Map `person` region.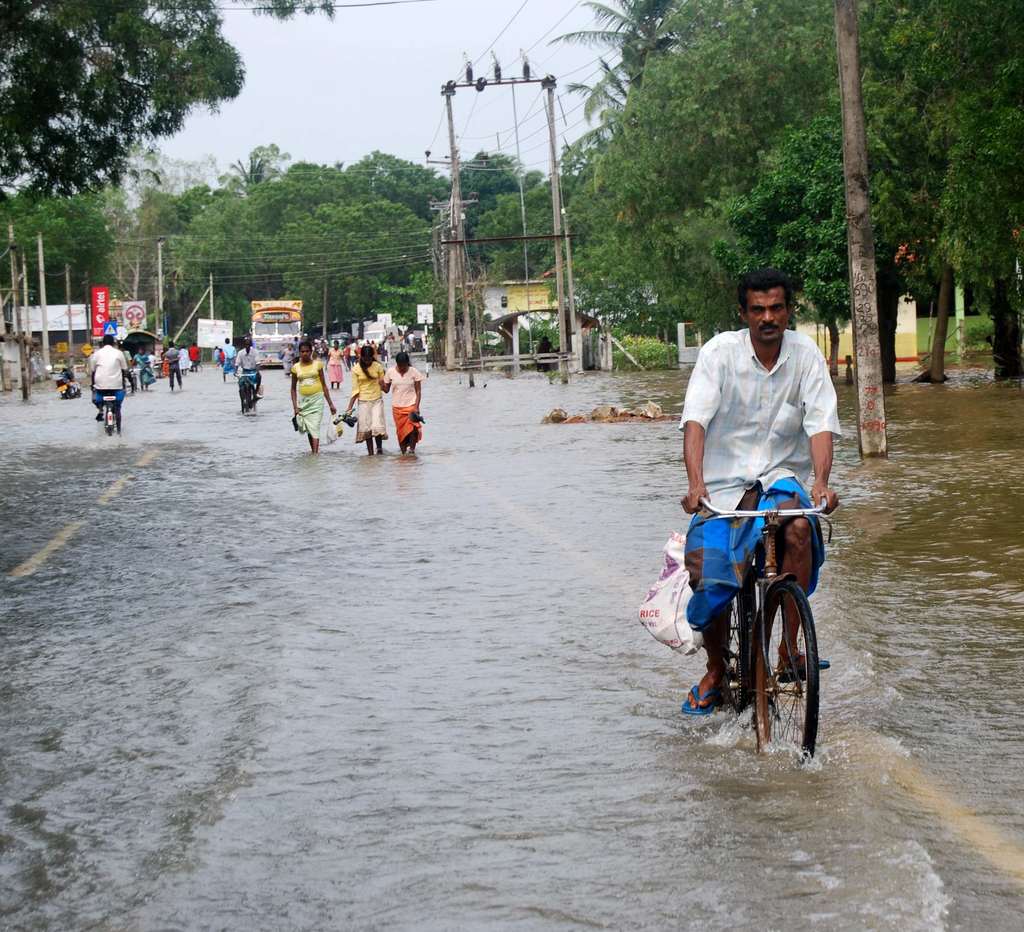
Mapped to (x1=188, y1=340, x2=201, y2=370).
